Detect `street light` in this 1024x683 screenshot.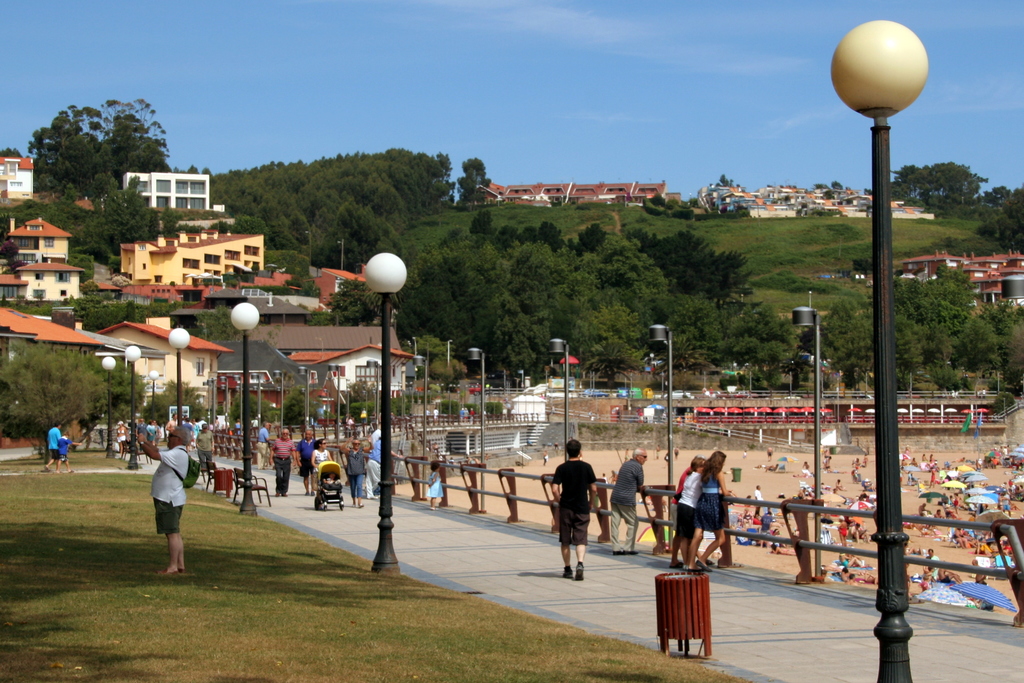
Detection: (649,321,678,544).
